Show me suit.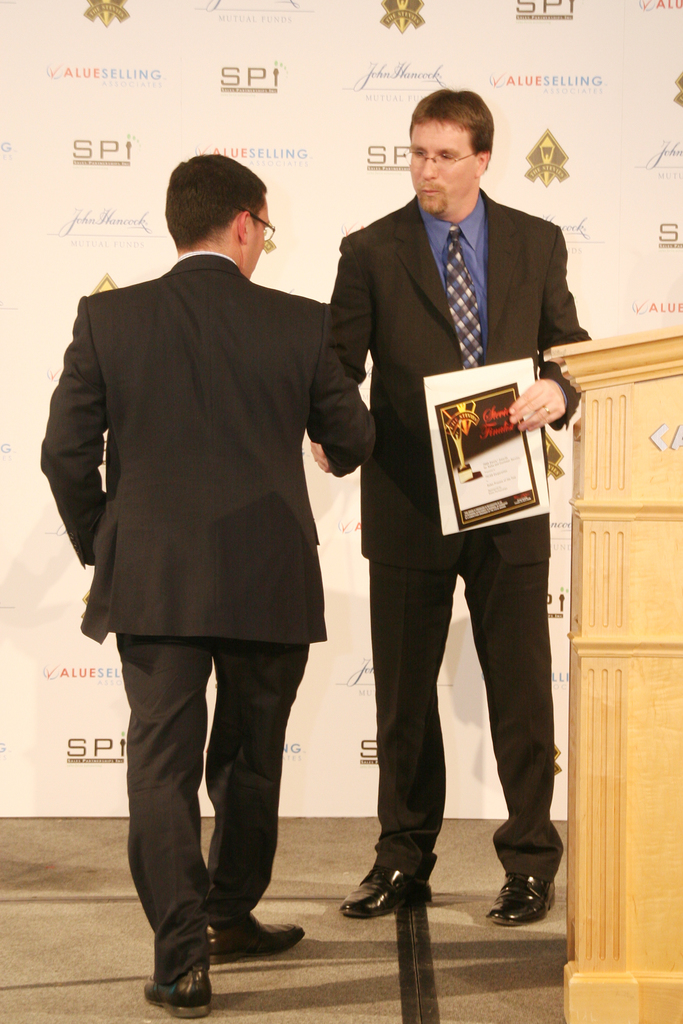
suit is here: Rect(42, 251, 376, 982).
